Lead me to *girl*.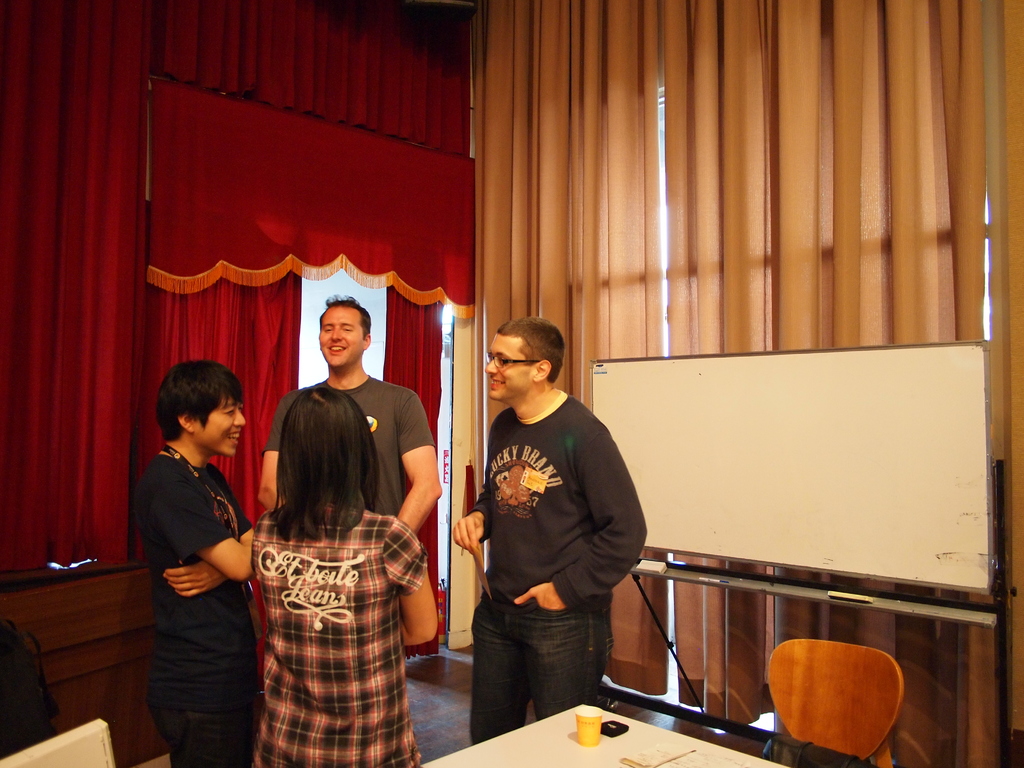
Lead to box(246, 383, 431, 752).
